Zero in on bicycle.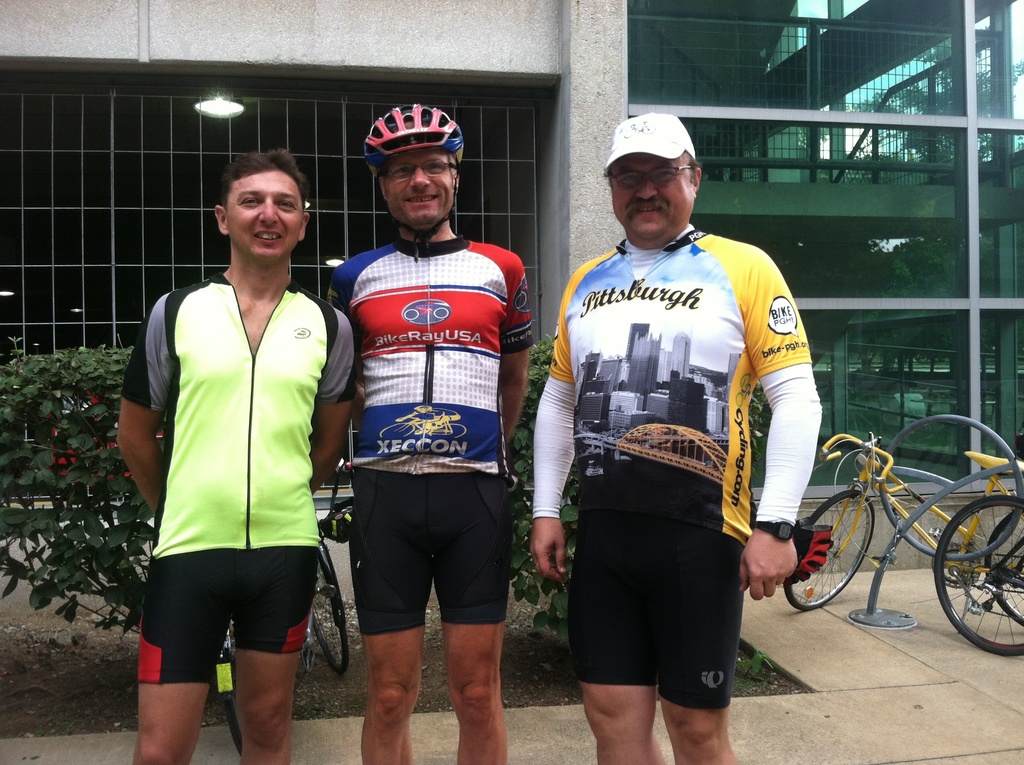
Zeroed in: 915/493/1023/658.
